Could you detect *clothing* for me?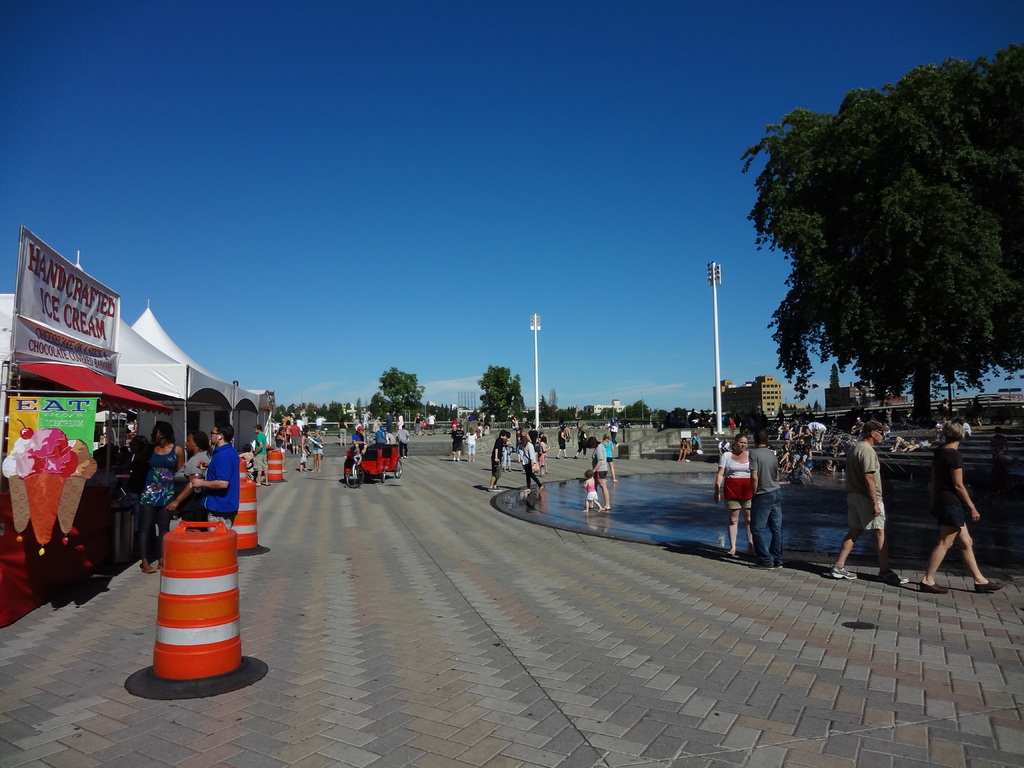
Detection result: bbox(371, 420, 380, 431).
